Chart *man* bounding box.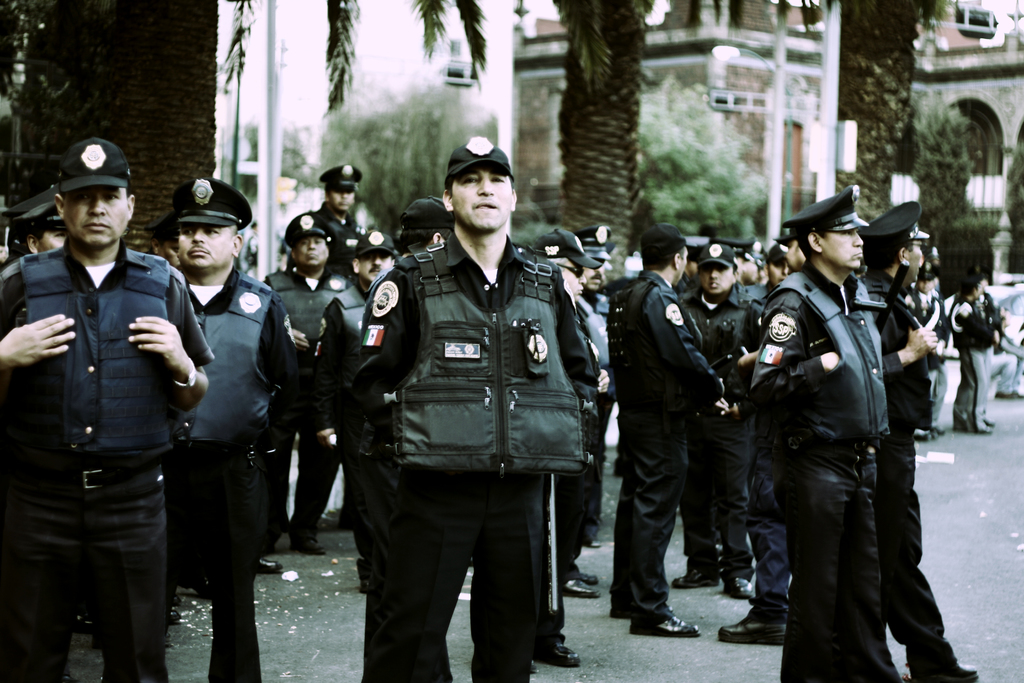
Charted: locate(12, 182, 64, 258).
